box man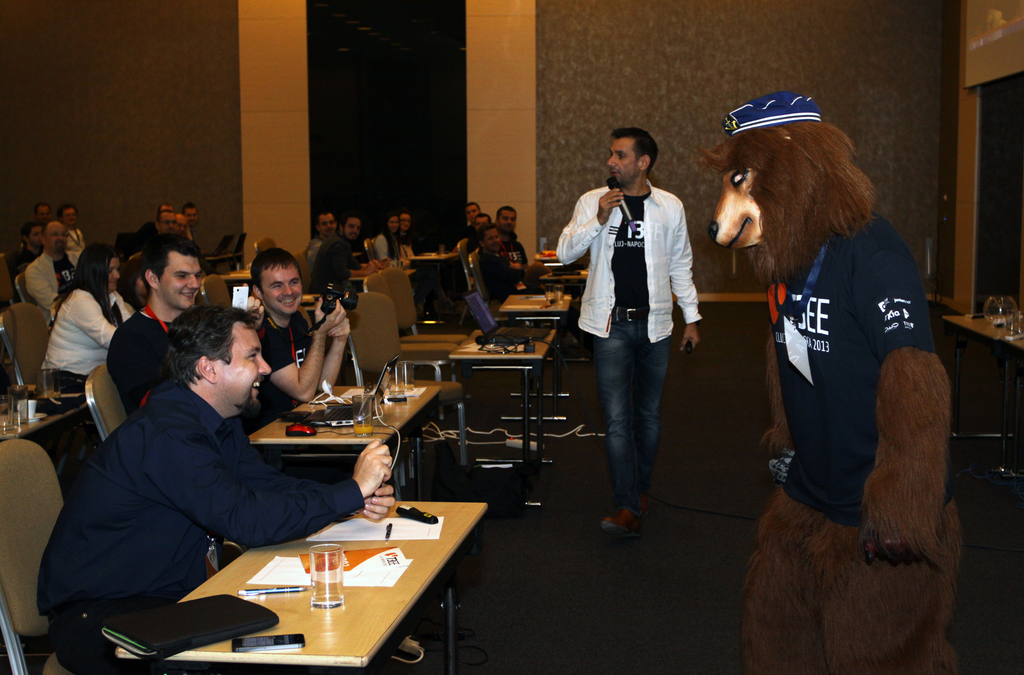
(50,293,354,622)
